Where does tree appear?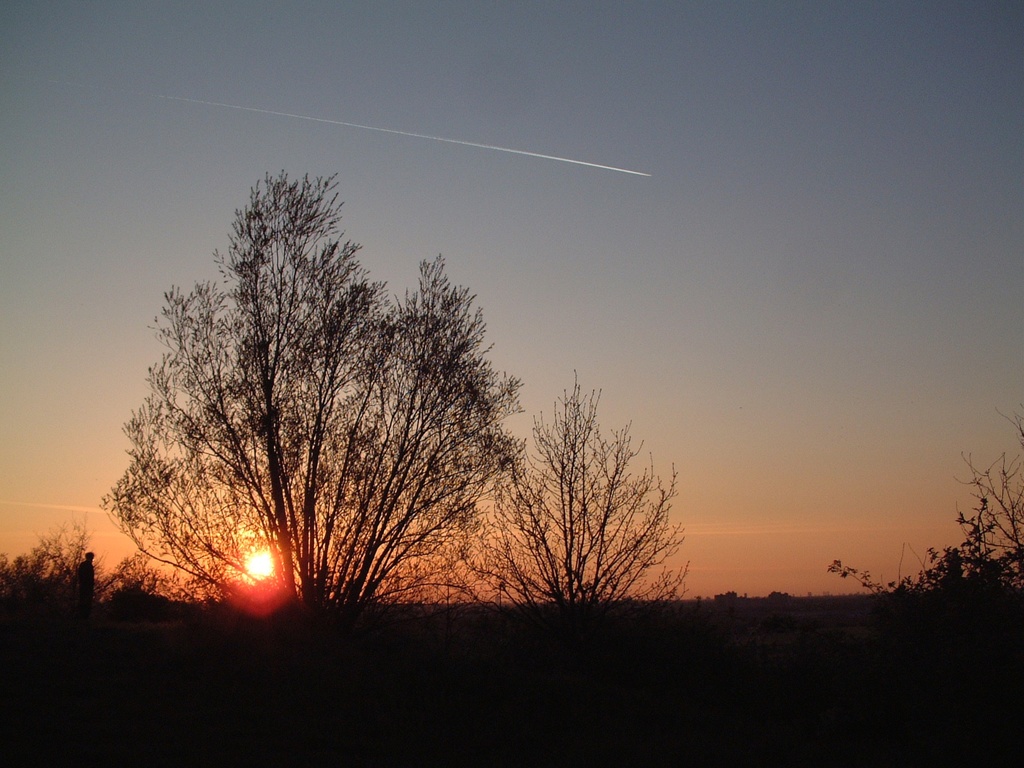
Appears at rect(468, 365, 690, 632).
